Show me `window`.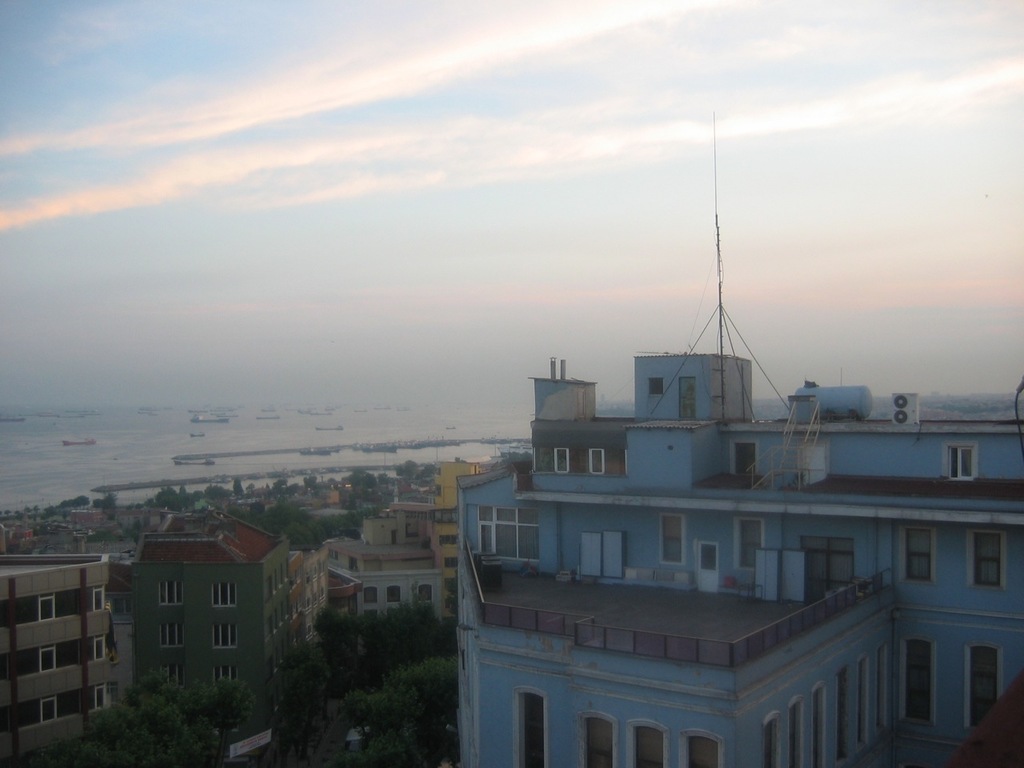
`window` is here: x1=798, y1=542, x2=858, y2=590.
